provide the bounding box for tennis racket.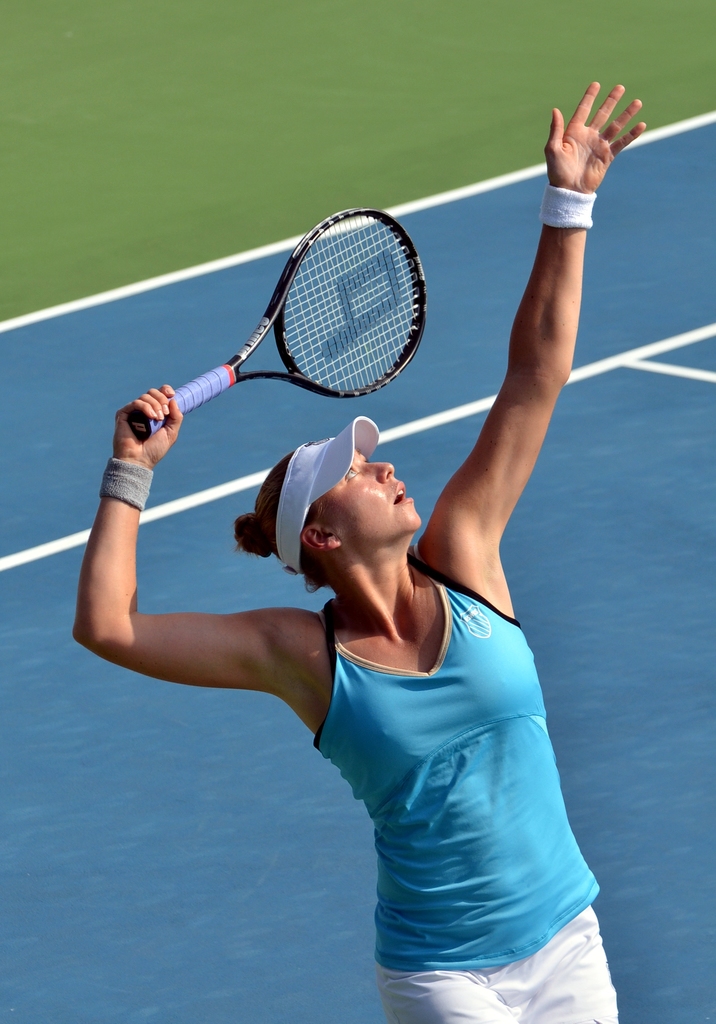
bbox=[129, 209, 427, 441].
